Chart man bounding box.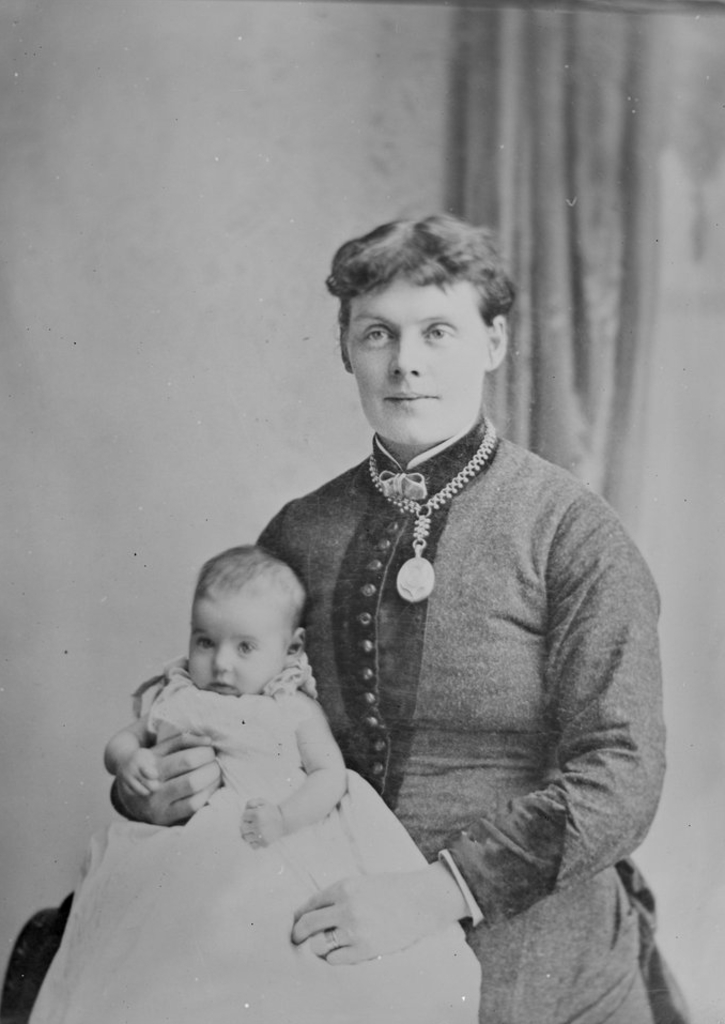
Charted: <region>109, 211, 690, 1023</region>.
